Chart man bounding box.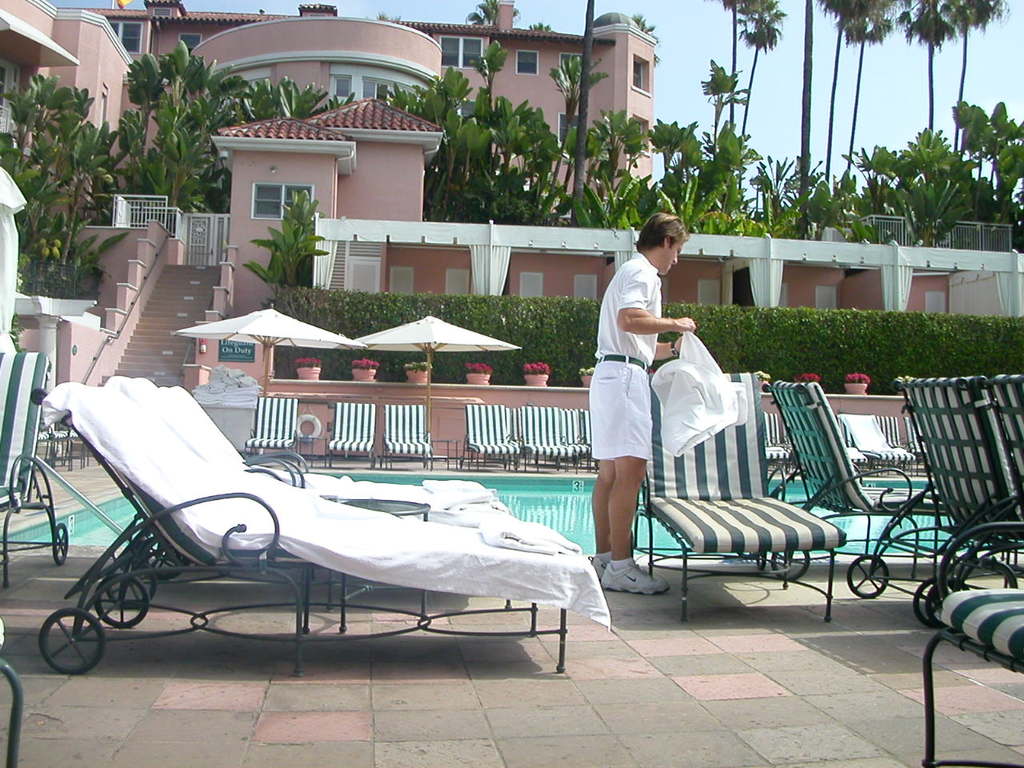
Charted: [584, 226, 698, 549].
